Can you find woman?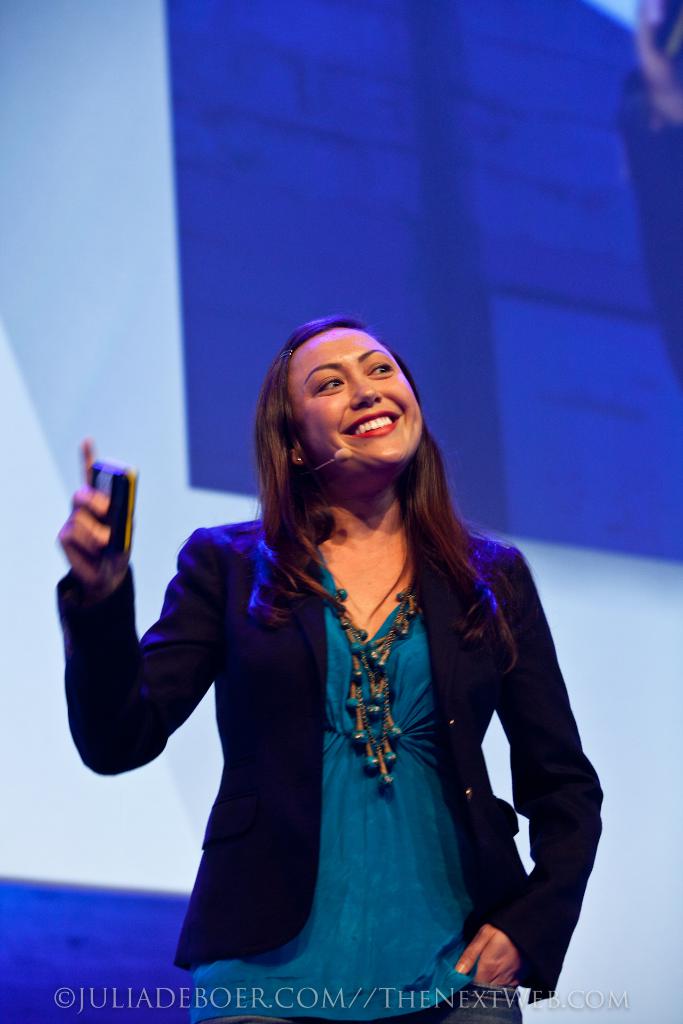
Yes, bounding box: l=54, t=319, r=604, b=1023.
